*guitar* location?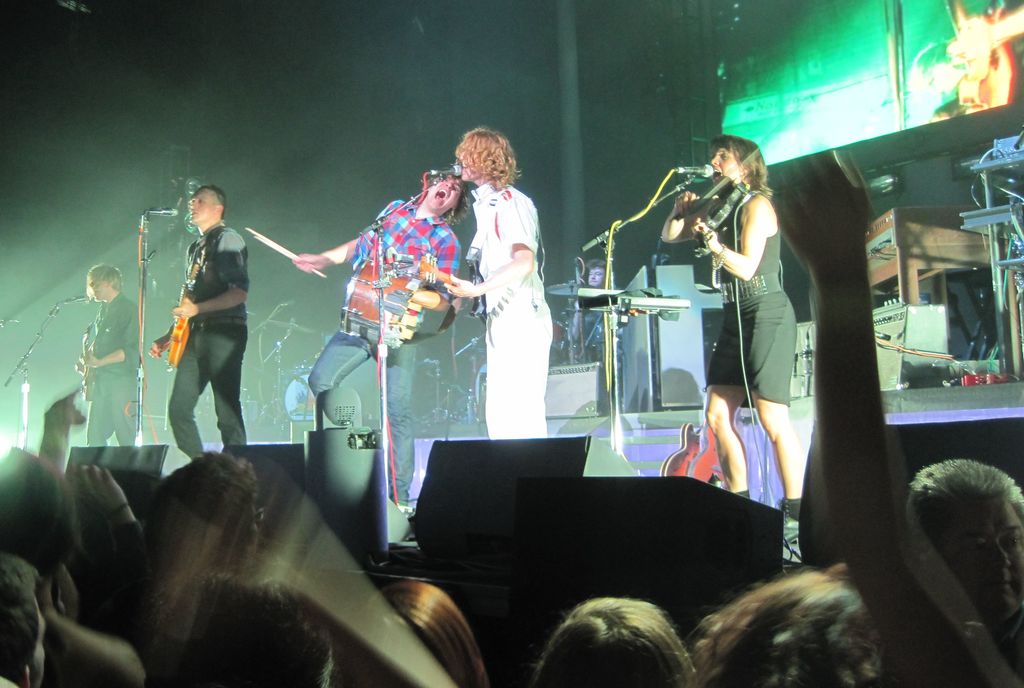
x1=76, y1=331, x2=106, y2=404
